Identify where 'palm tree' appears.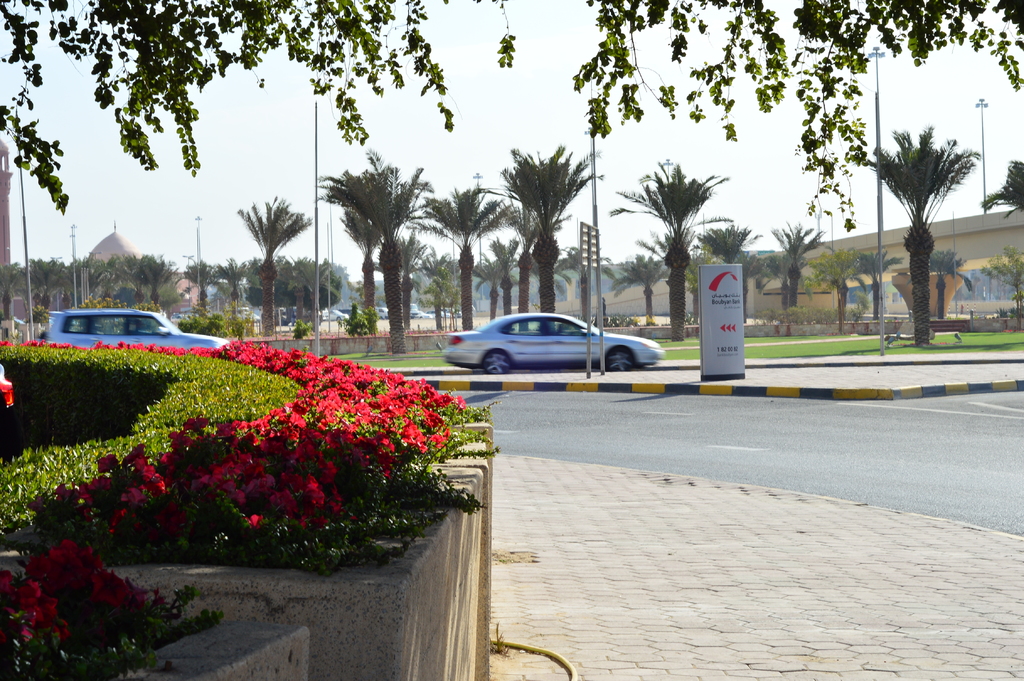
Appears at {"left": 609, "top": 151, "right": 725, "bottom": 340}.
